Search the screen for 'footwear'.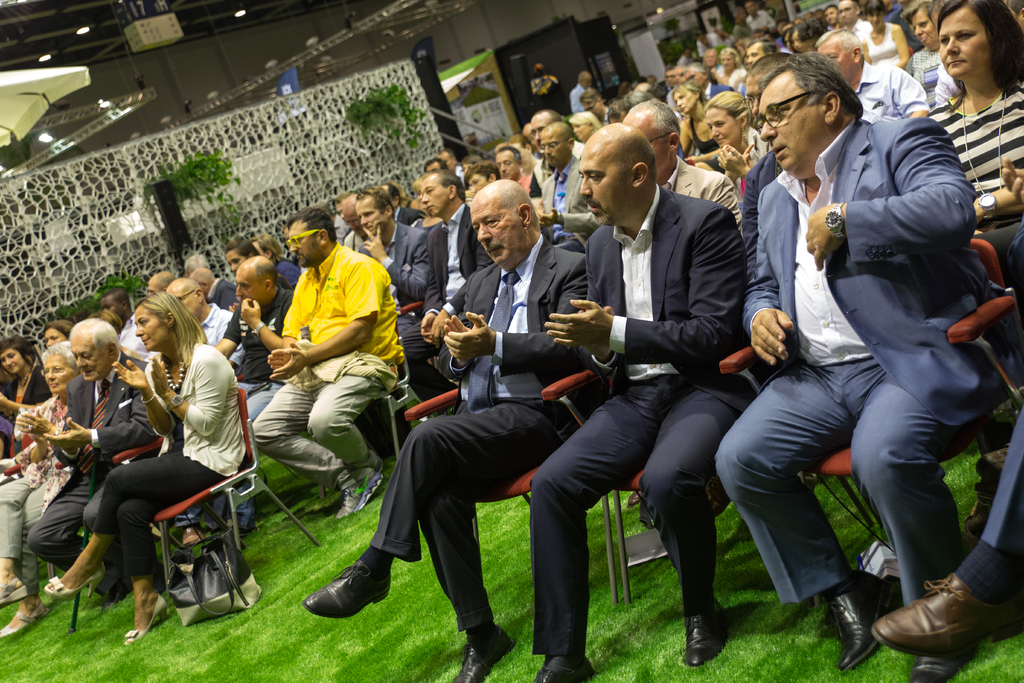
Found at 454/625/512/682.
